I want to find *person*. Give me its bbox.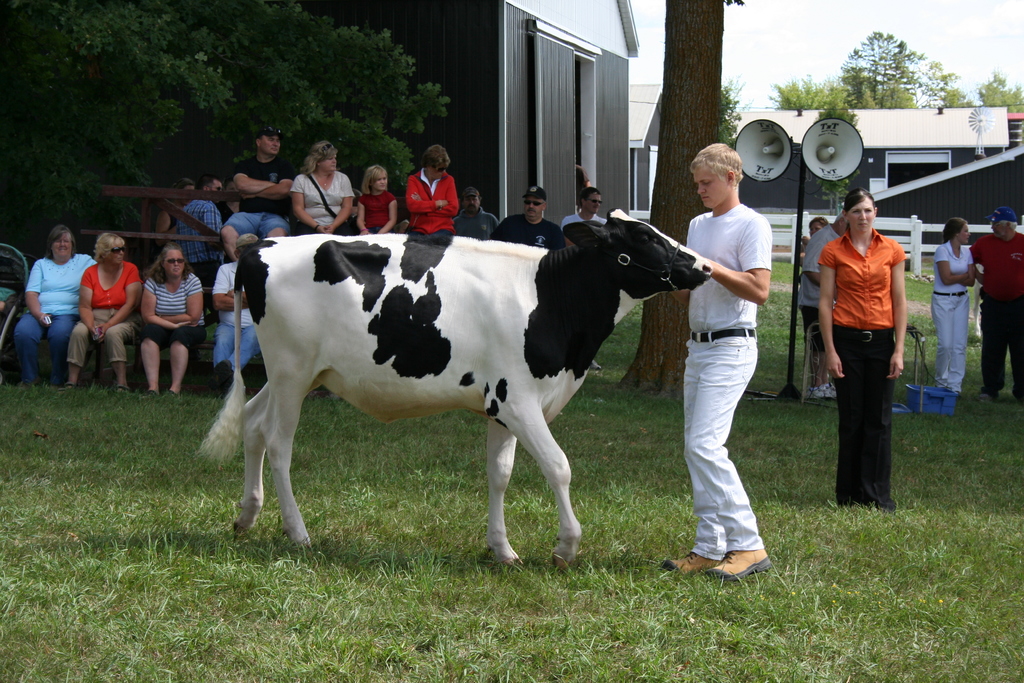
bbox(565, 180, 618, 226).
